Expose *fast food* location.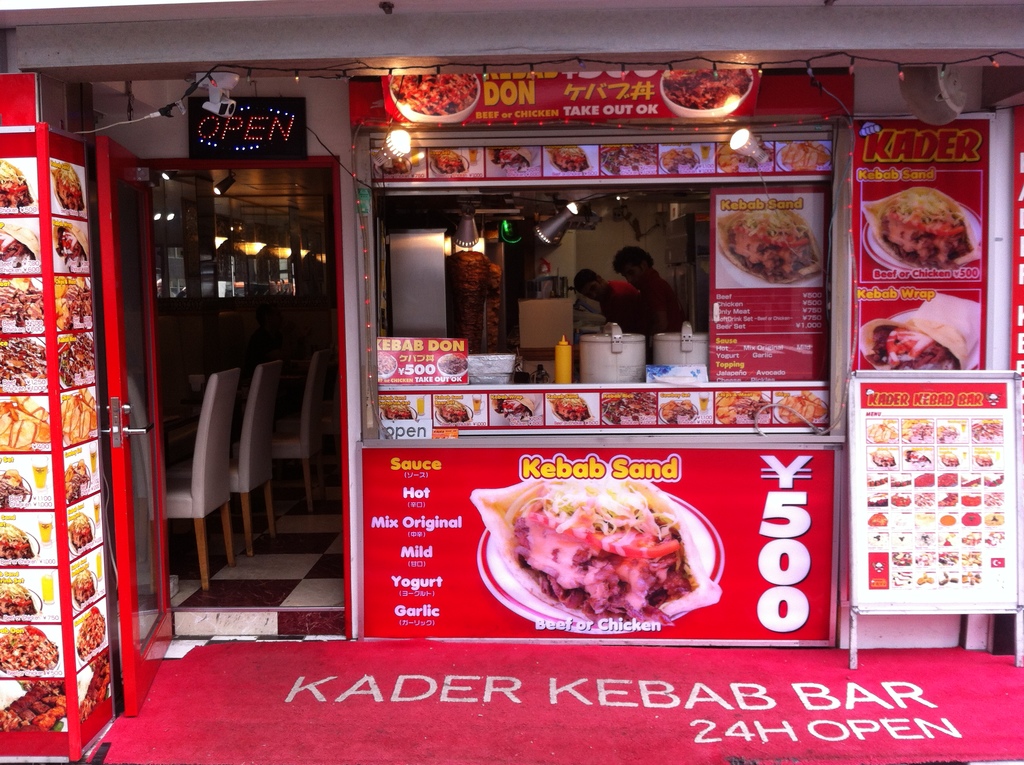
Exposed at (384, 396, 403, 421).
